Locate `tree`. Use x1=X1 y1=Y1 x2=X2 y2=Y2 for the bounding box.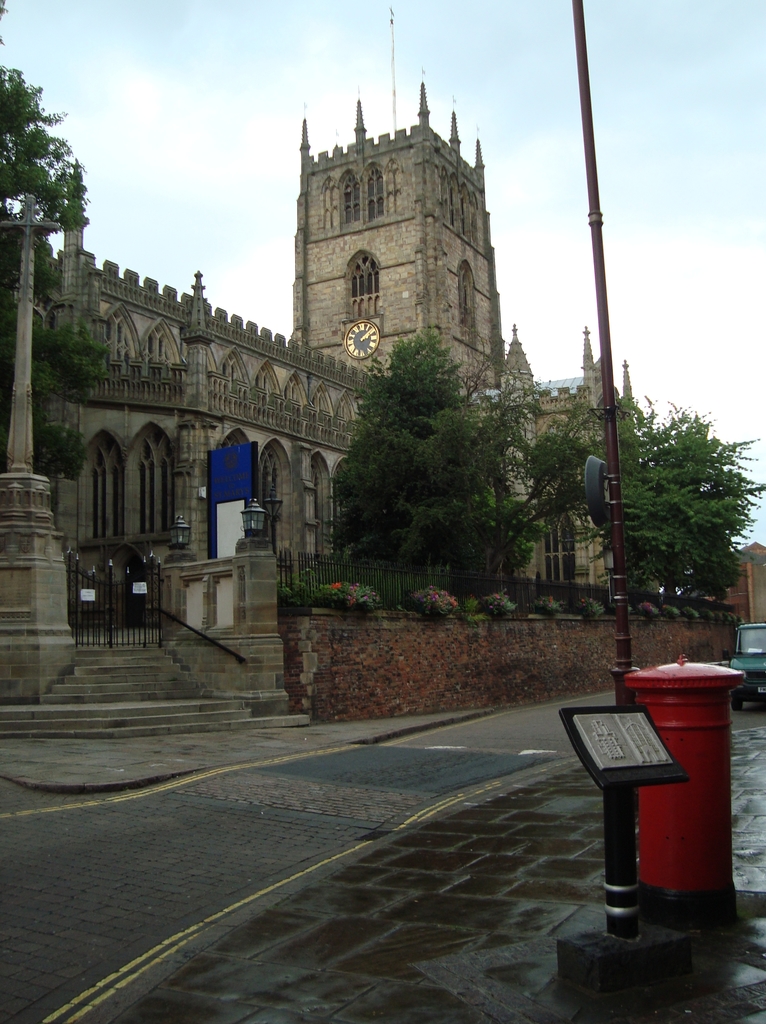
x1=639 y1=379 x2=745 y2=653.
